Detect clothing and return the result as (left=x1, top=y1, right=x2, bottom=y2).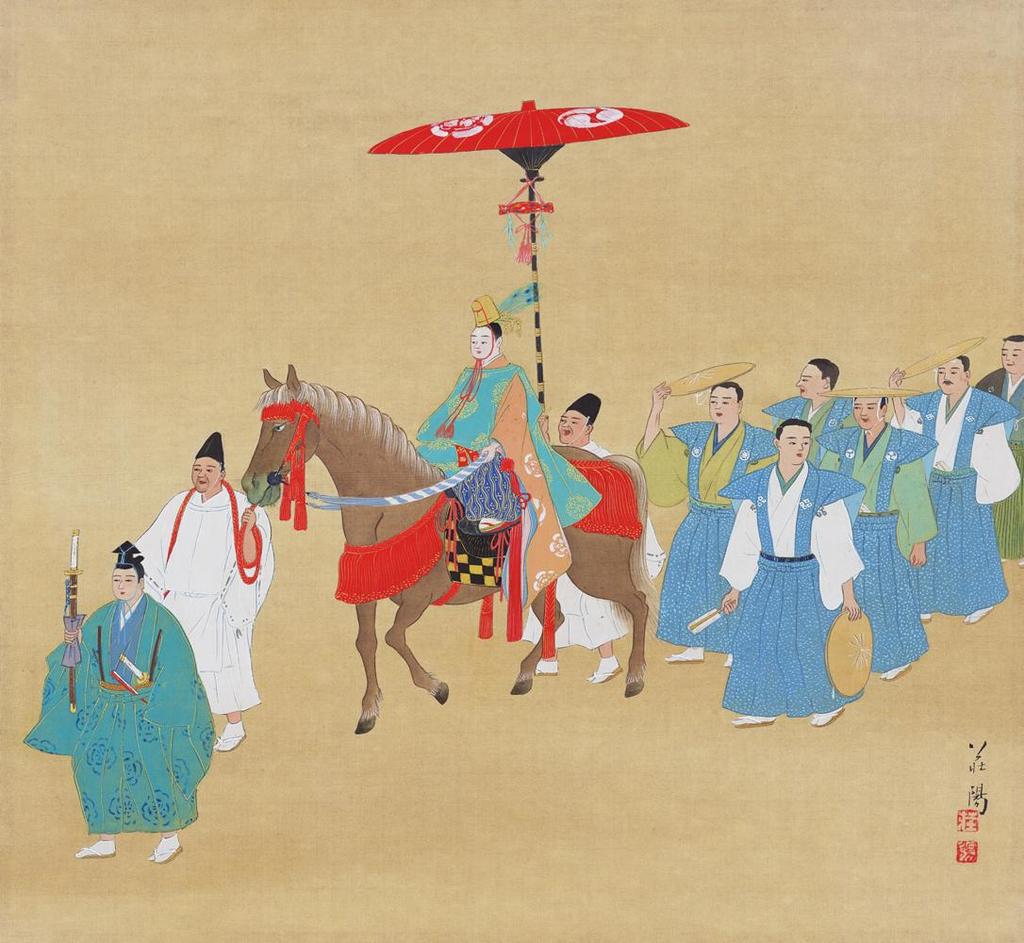
(left=517, top=438, right=667, bottom=649).
